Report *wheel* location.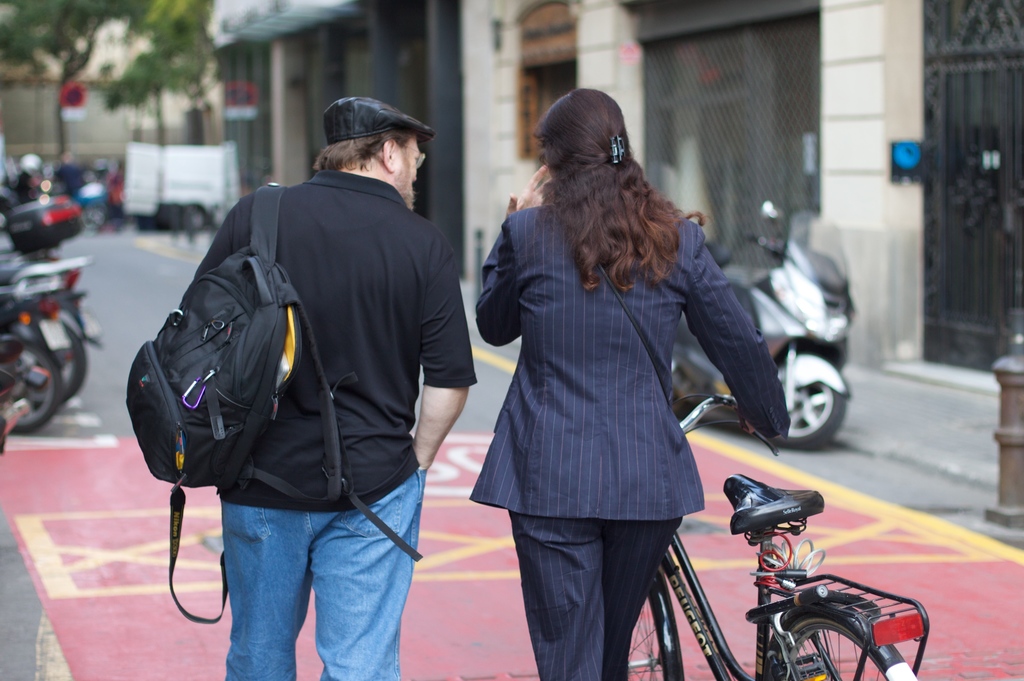
Report: rect(772, 383, 851, 453).
